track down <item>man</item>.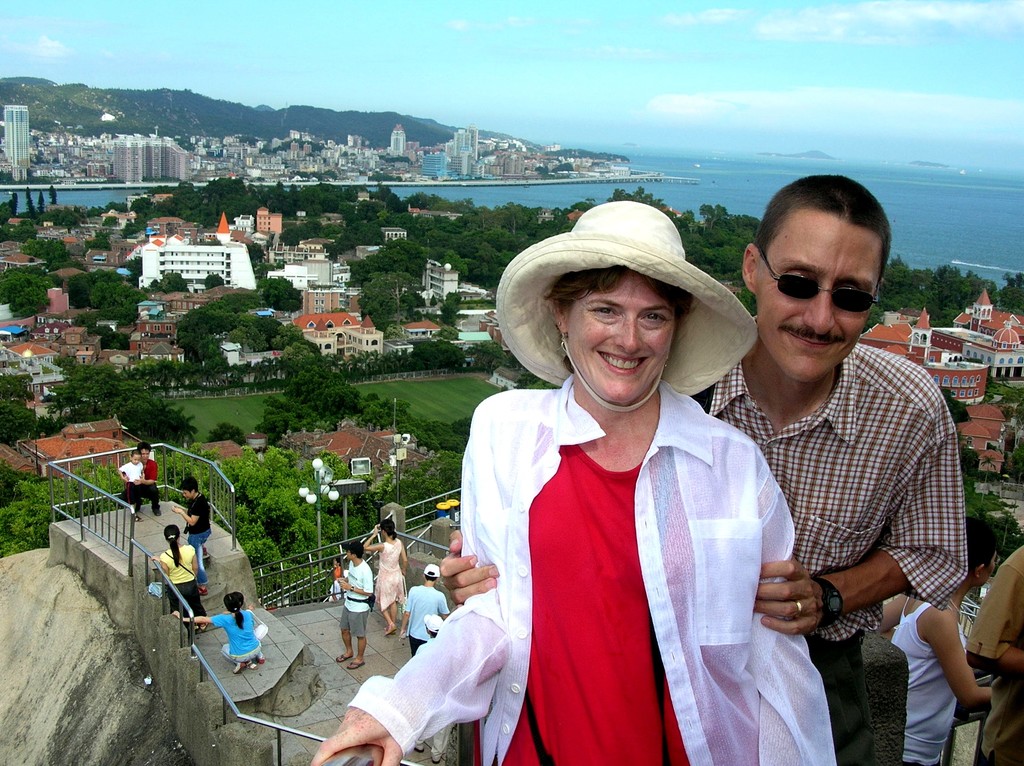
Tracked to bbox(121, 440, 163, 515).
